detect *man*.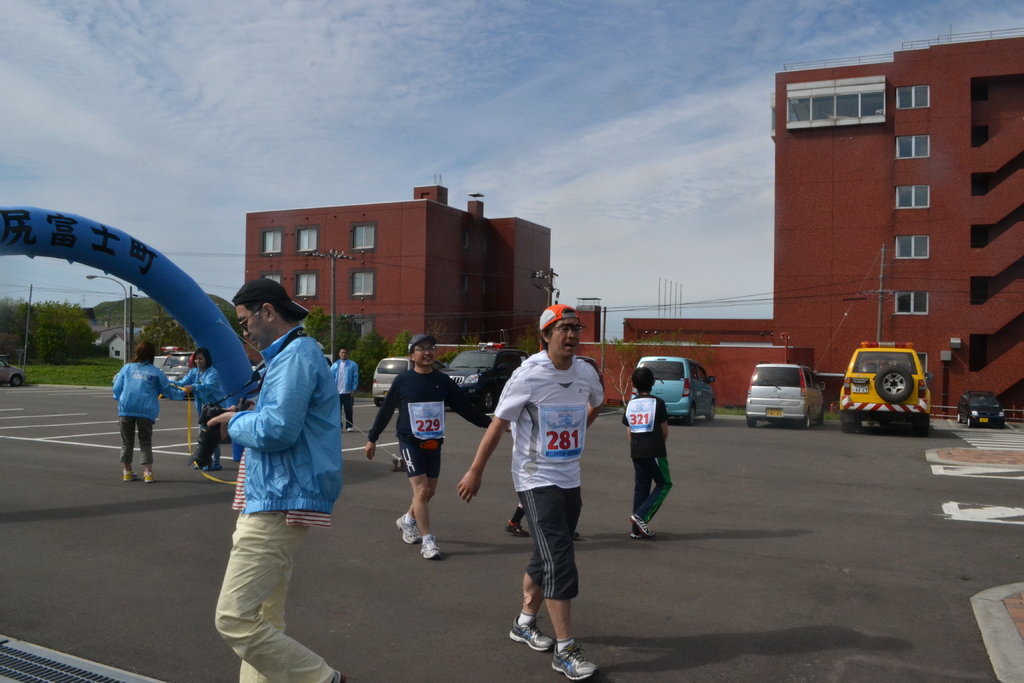
Detected at bbox=(332, 340, 360, 418).
